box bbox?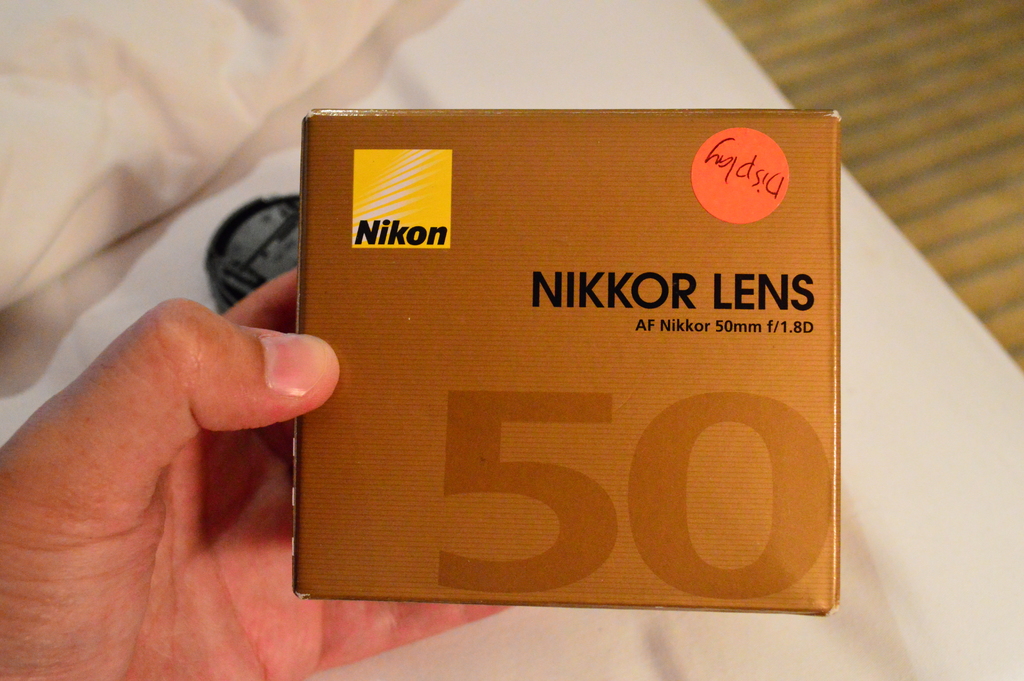
[251,115,881,629]
